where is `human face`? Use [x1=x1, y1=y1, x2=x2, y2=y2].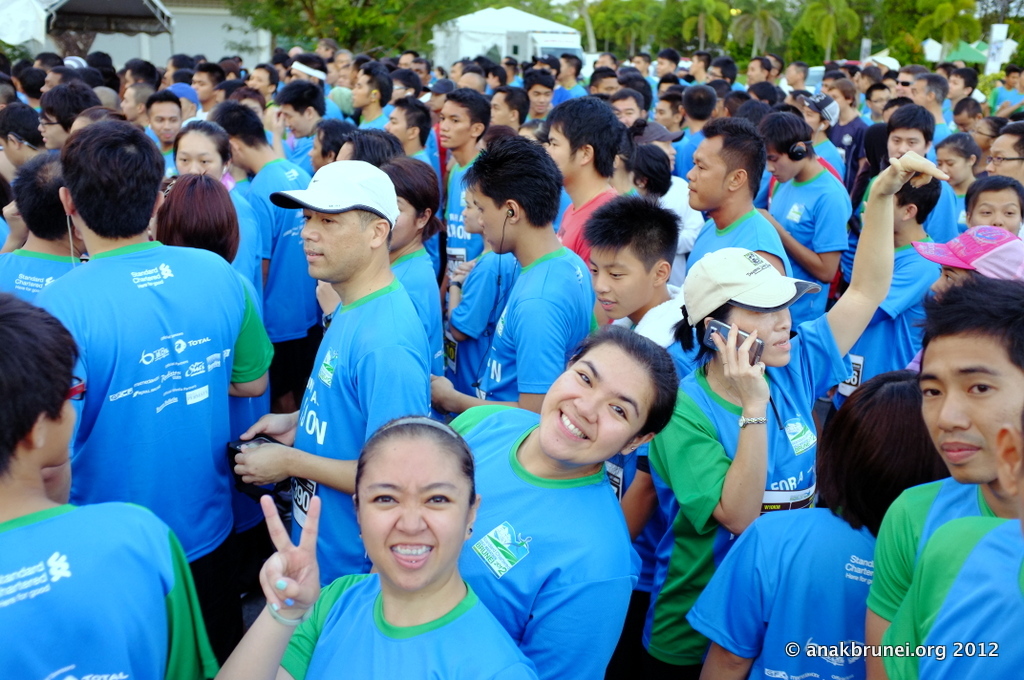
[x1=764, y1=147, x2=800, y2=185].
